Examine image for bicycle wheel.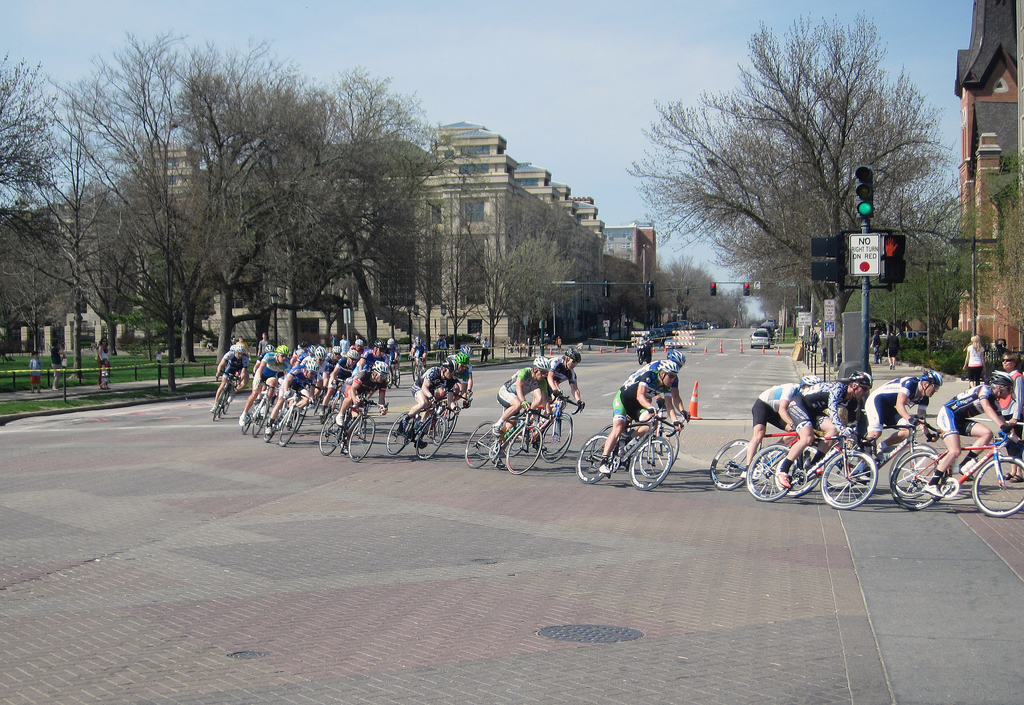
Examination result: [242, 401, 253, 435].
